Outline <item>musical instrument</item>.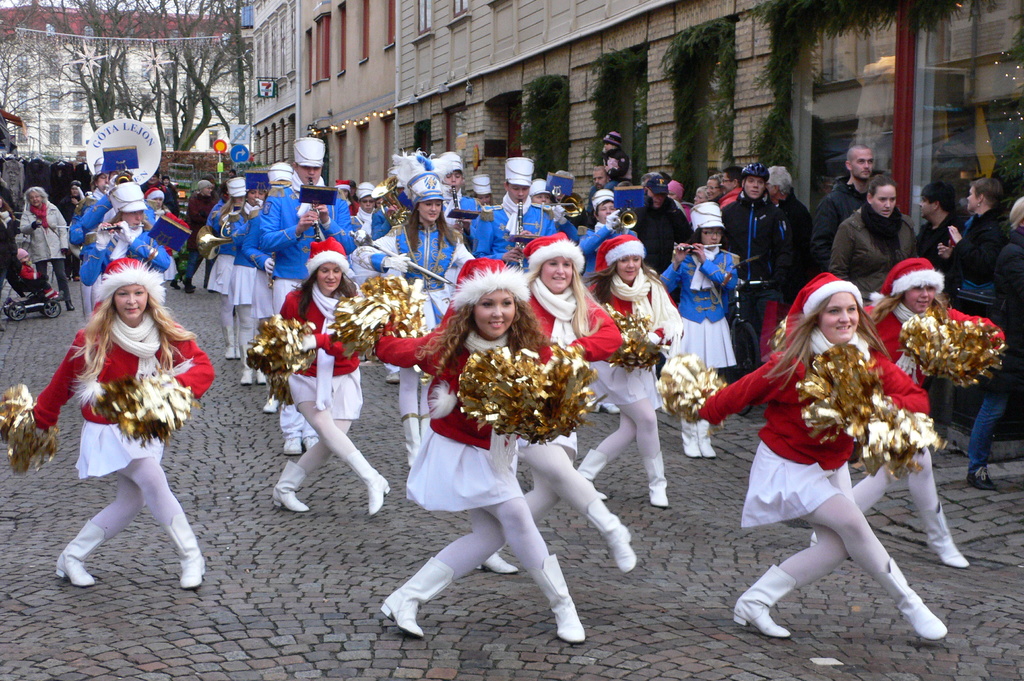
Outline: bbox=[305, 178, 330, 247].
